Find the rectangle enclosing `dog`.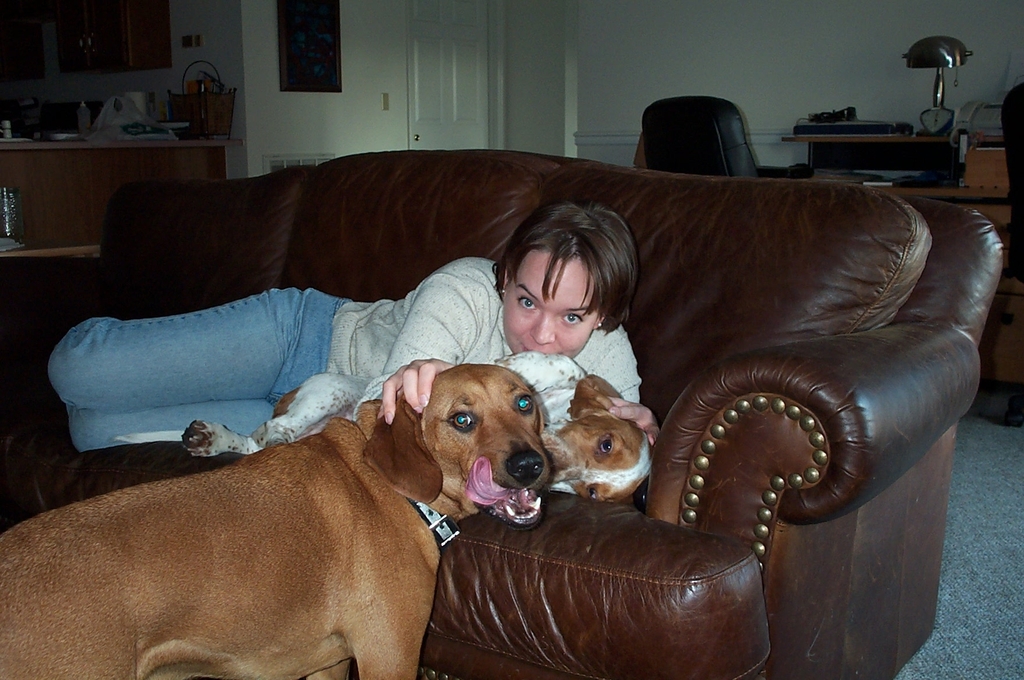
4:361:555:679.
